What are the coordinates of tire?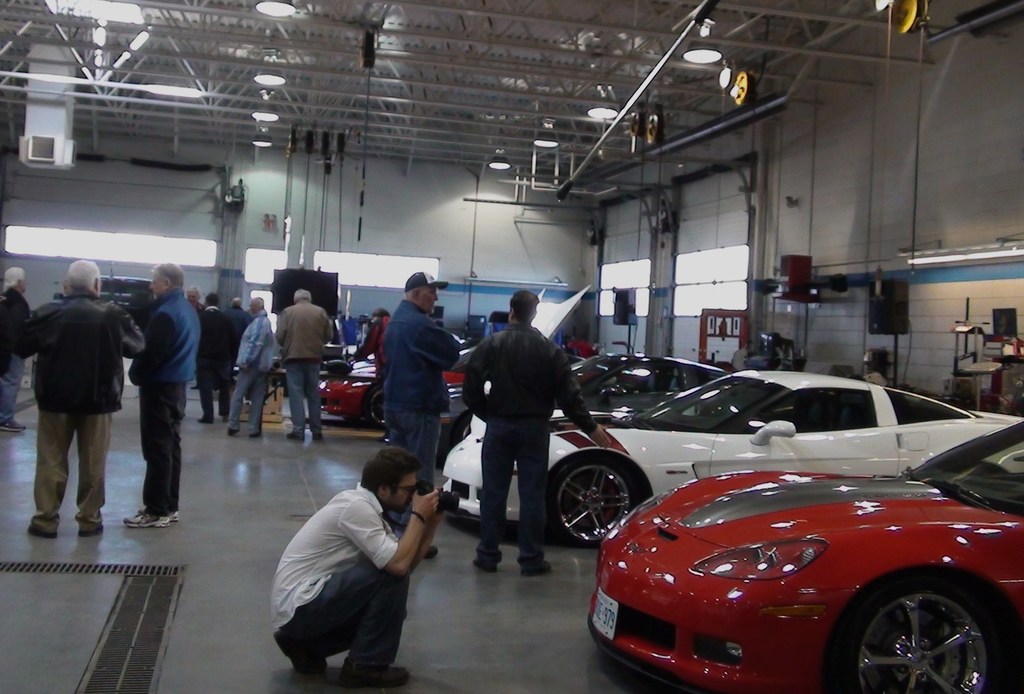
Rect(835, 579, 1005, 693).
